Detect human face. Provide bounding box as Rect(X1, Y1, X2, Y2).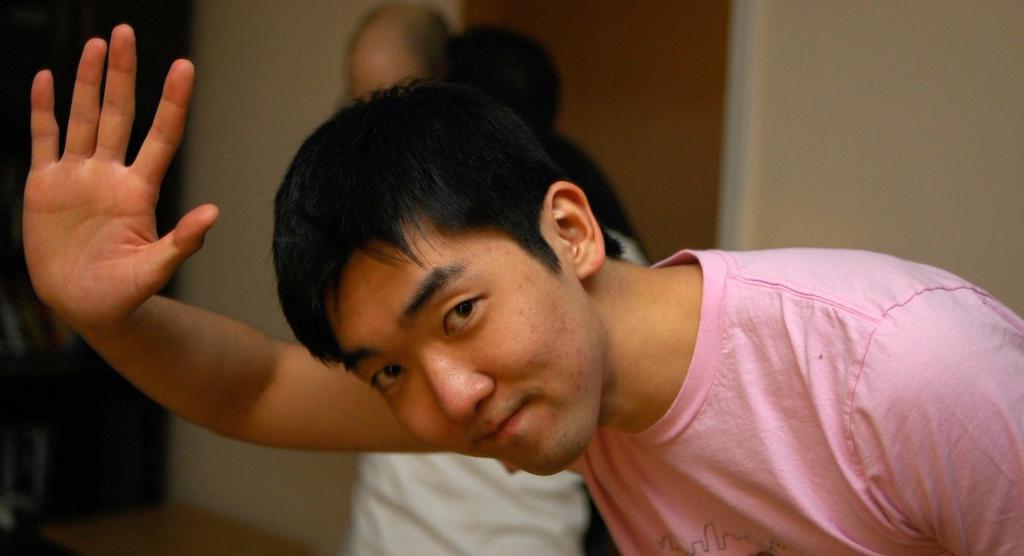
Rect(325, 212, 595, 474).
